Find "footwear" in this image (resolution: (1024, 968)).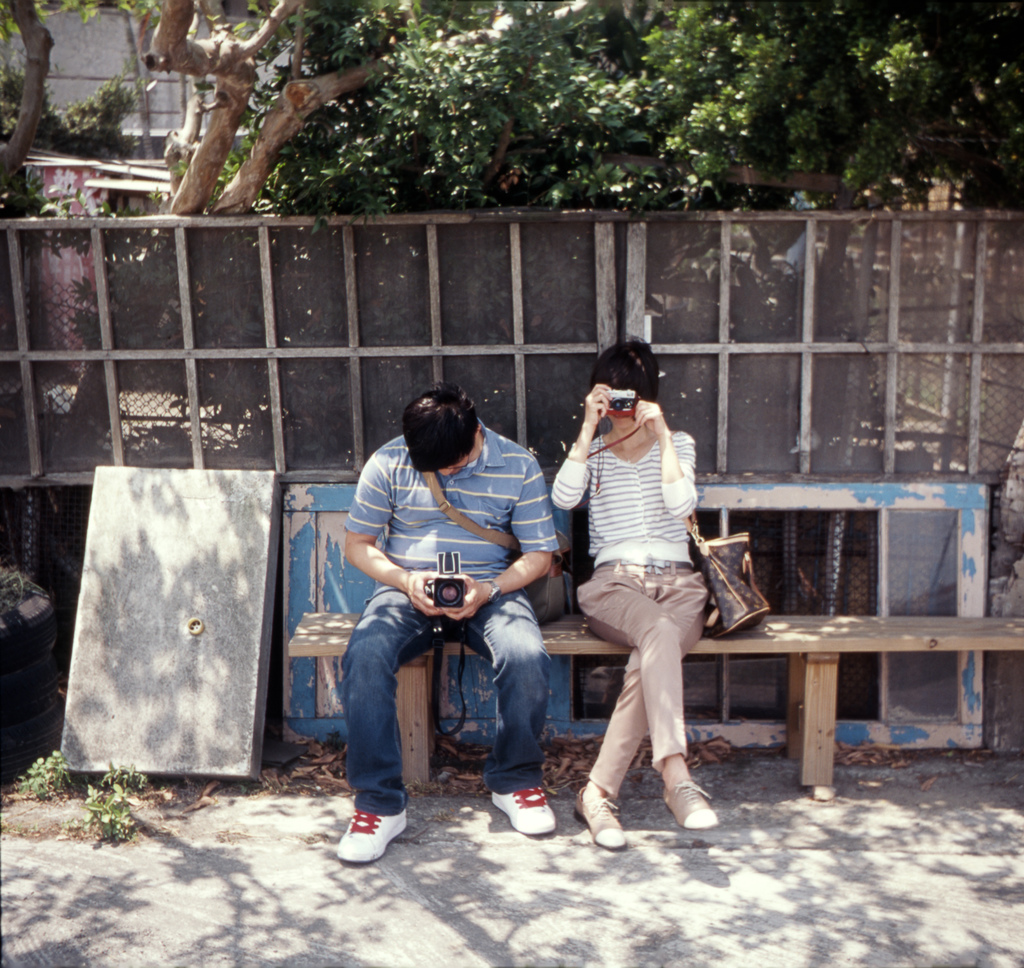
[490, 786, 557, 839].
